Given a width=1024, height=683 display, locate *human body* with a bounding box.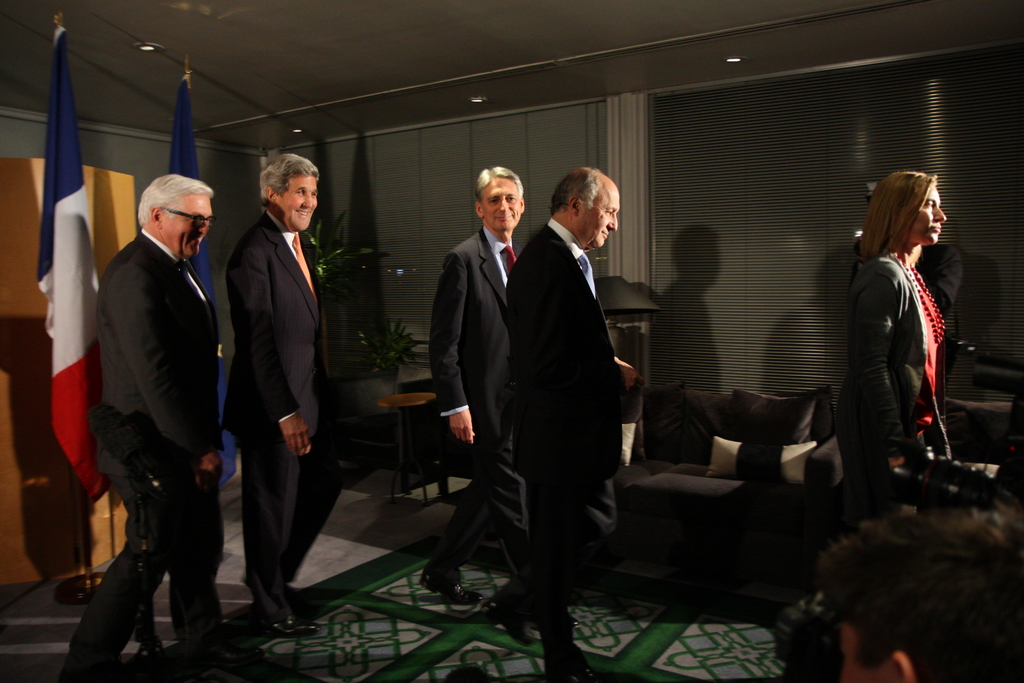
Located: x1=504 y1=167 x2=648 y2=676.
